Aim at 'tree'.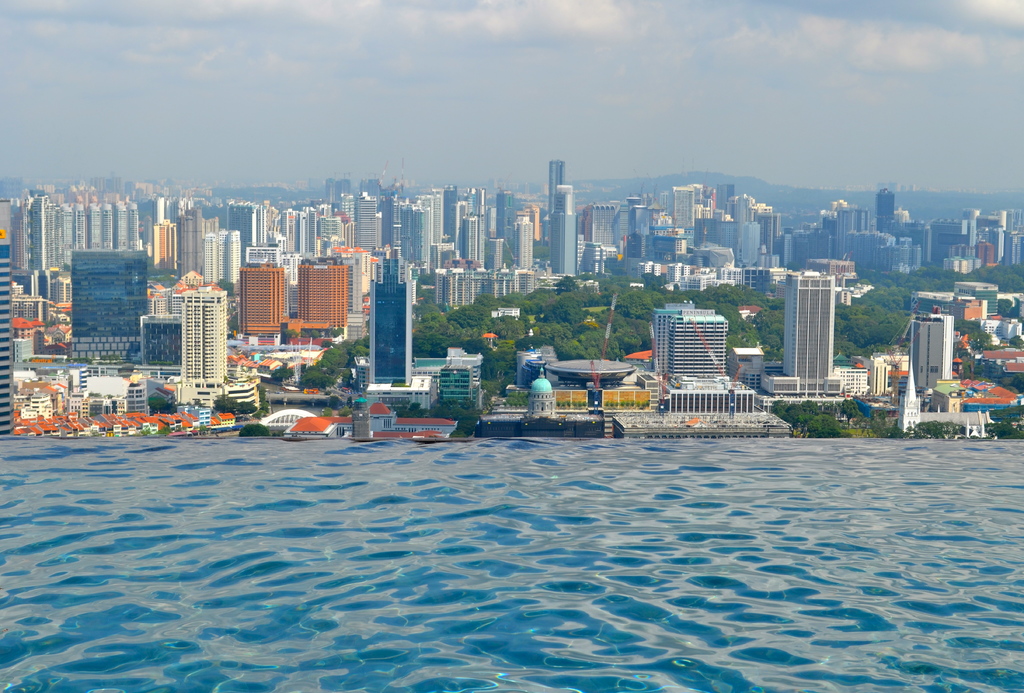
Aimed at 623,284,660,321.
